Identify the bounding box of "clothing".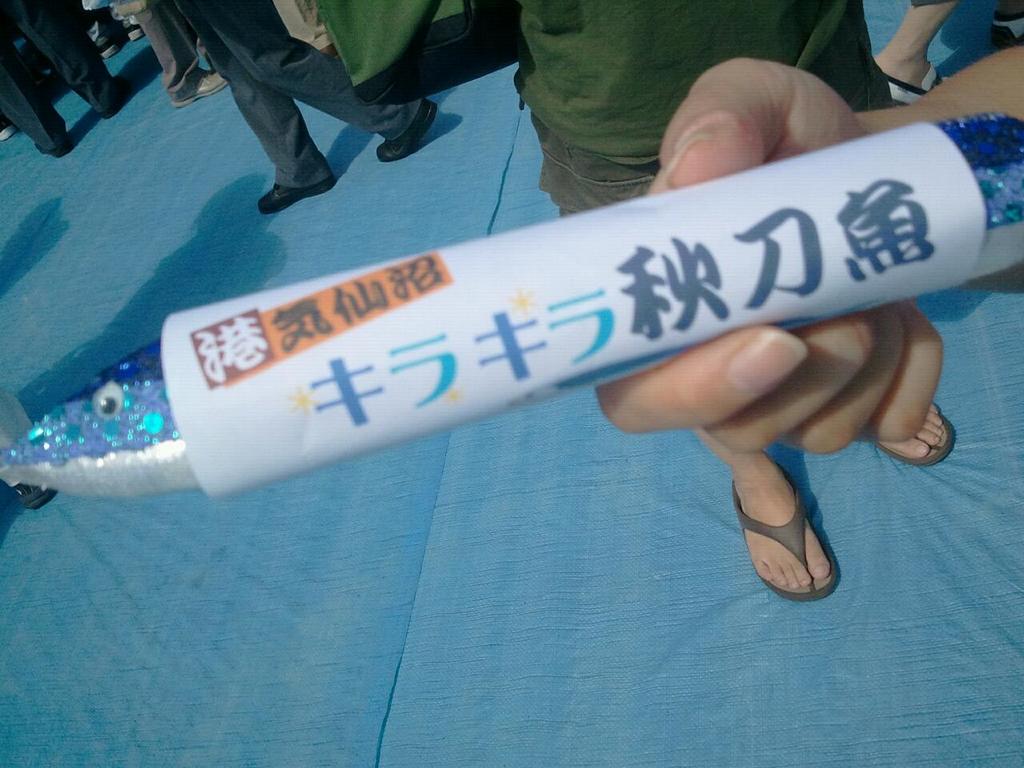
{"left": 157, "top": 0, "right": 419, "bottom": 182}.
